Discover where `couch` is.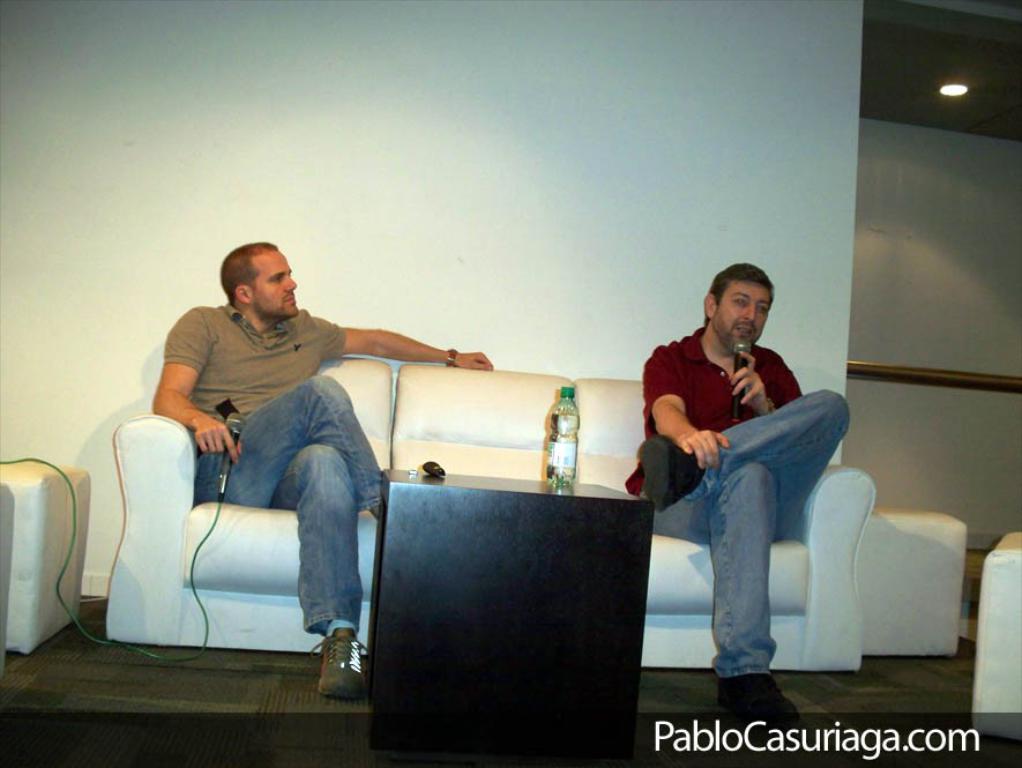
Discovered at [968,528,1021,744].
